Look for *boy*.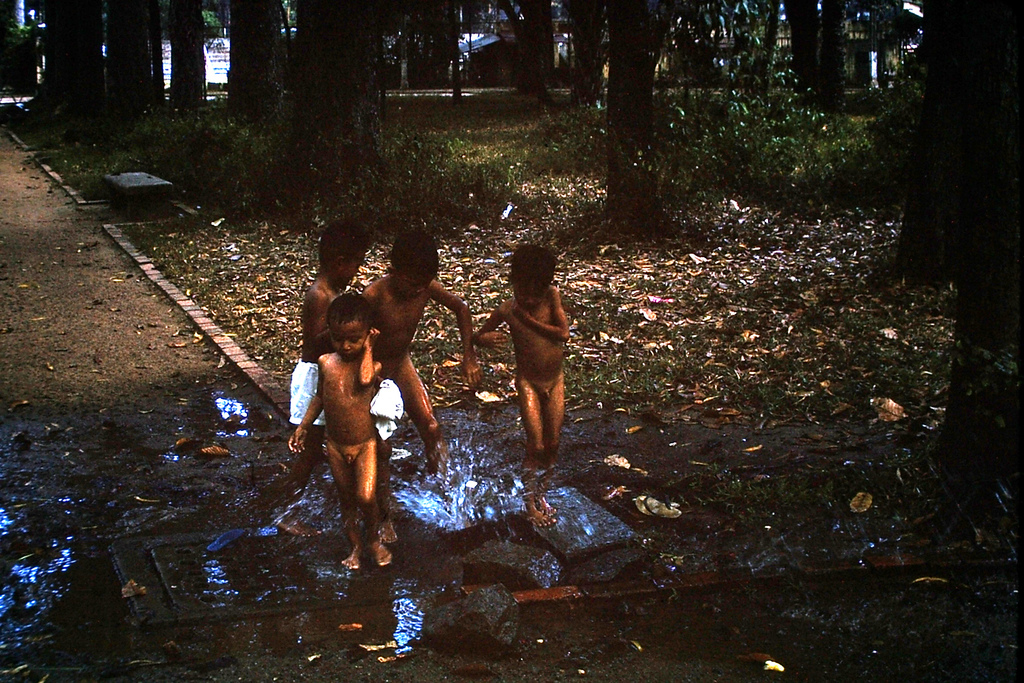
Found: rect(362, 229, 481, 475).
